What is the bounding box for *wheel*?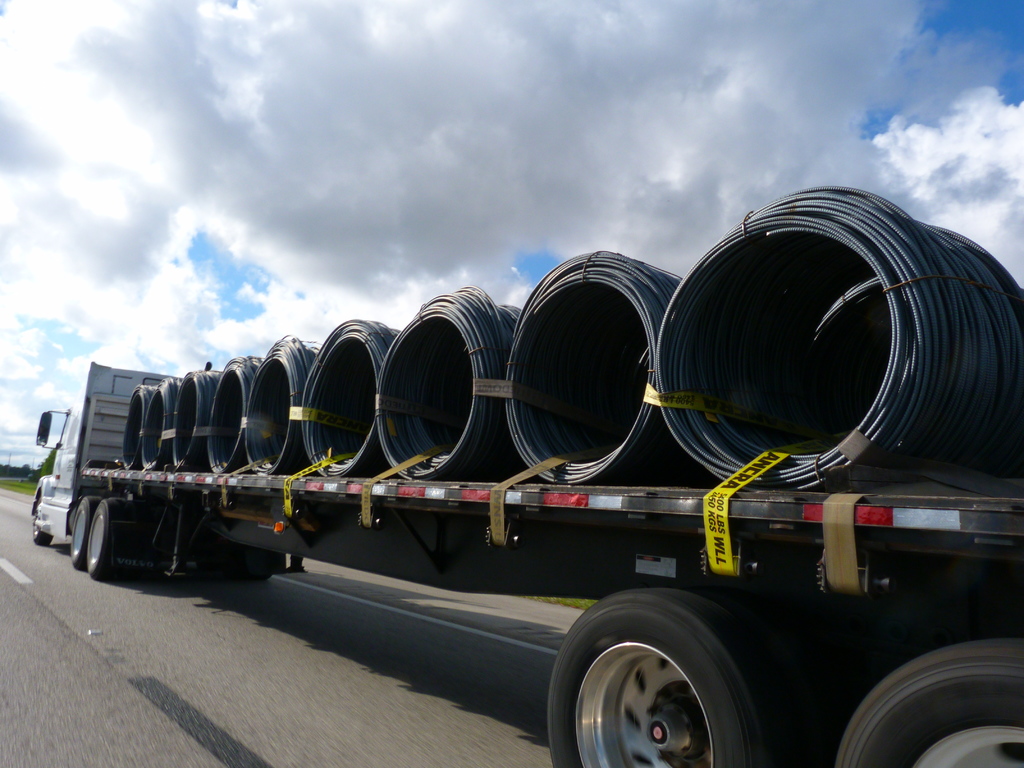
<bbox>837, 638, 1023, 767</bbox>.
